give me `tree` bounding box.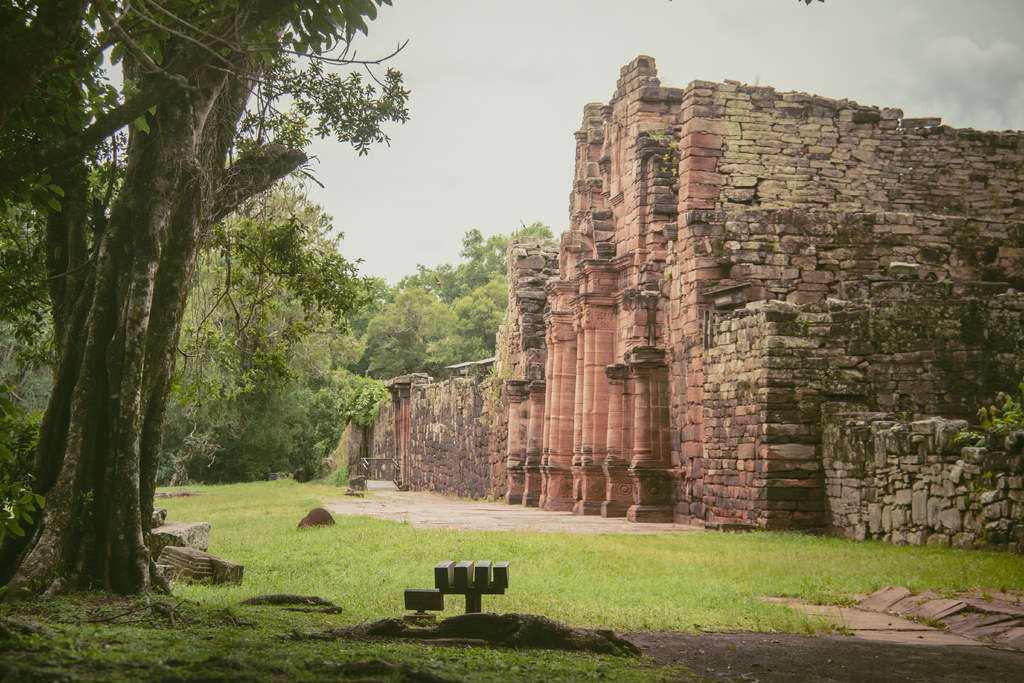
rect(981, 373, 1021, 441).
